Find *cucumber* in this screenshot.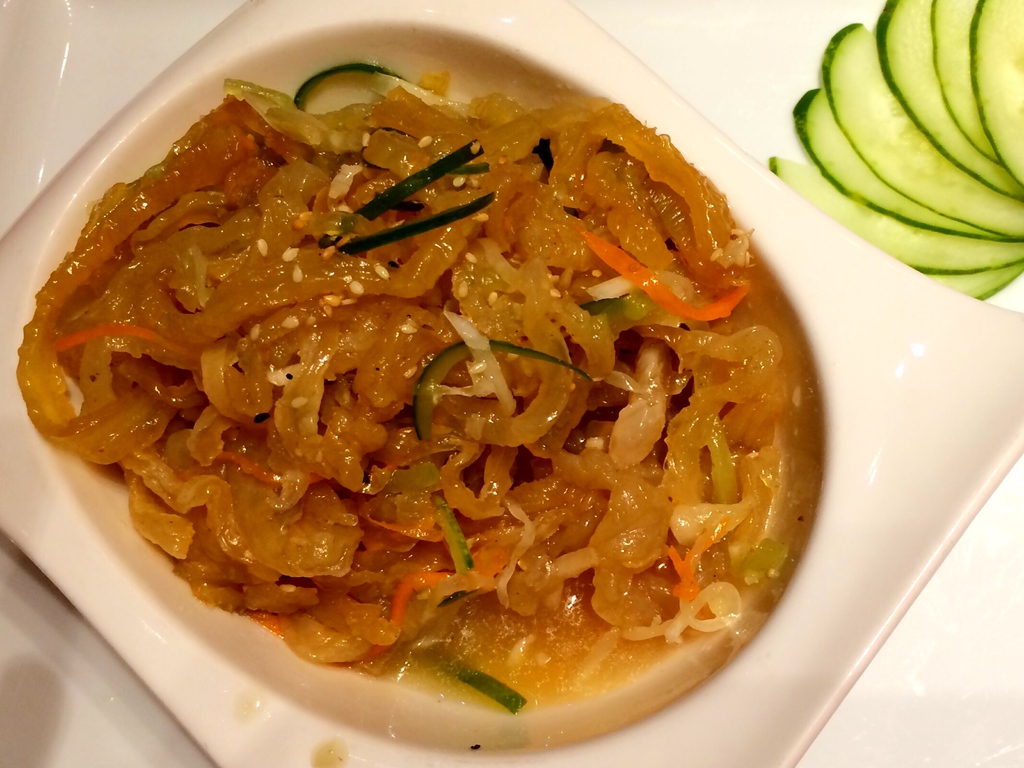
The bounding box for *cucumber* is [x1=291, y1=61, x2=398, y2=107].
